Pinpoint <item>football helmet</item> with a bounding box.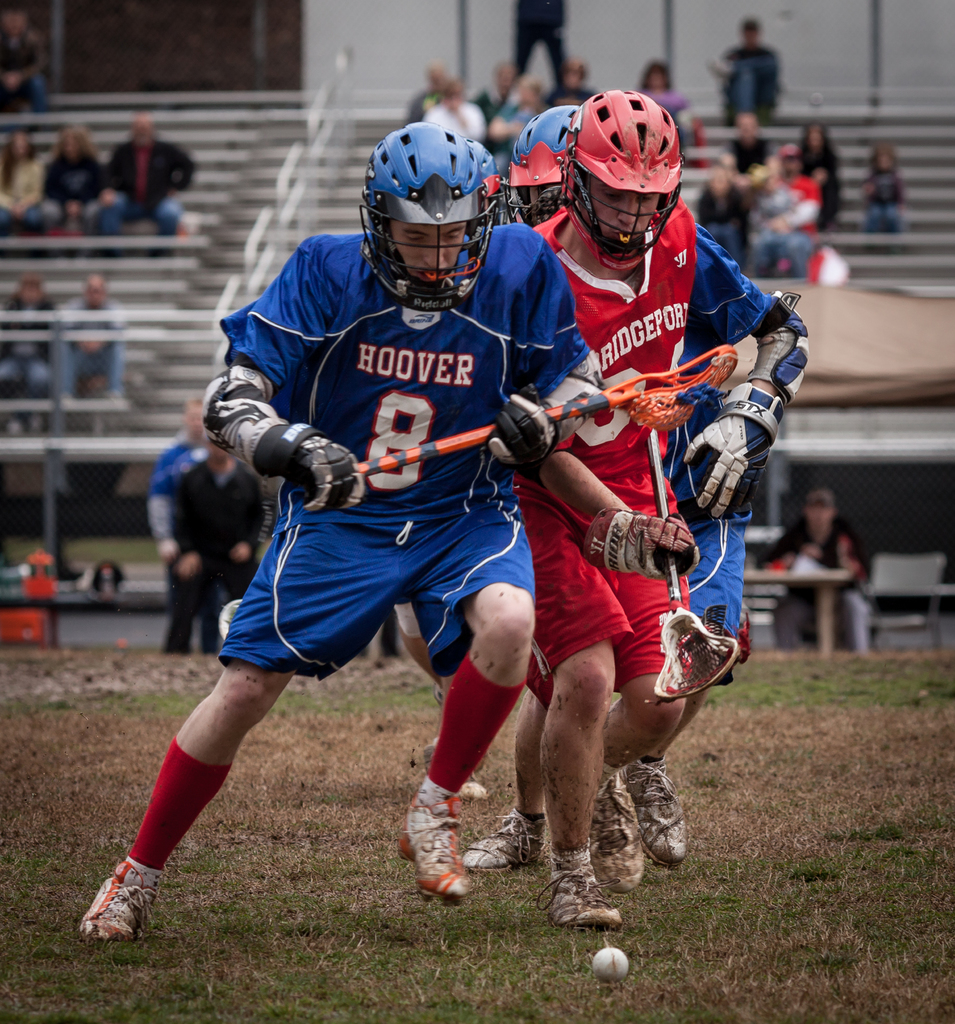
l=506, t=99, r=584, b=230.
